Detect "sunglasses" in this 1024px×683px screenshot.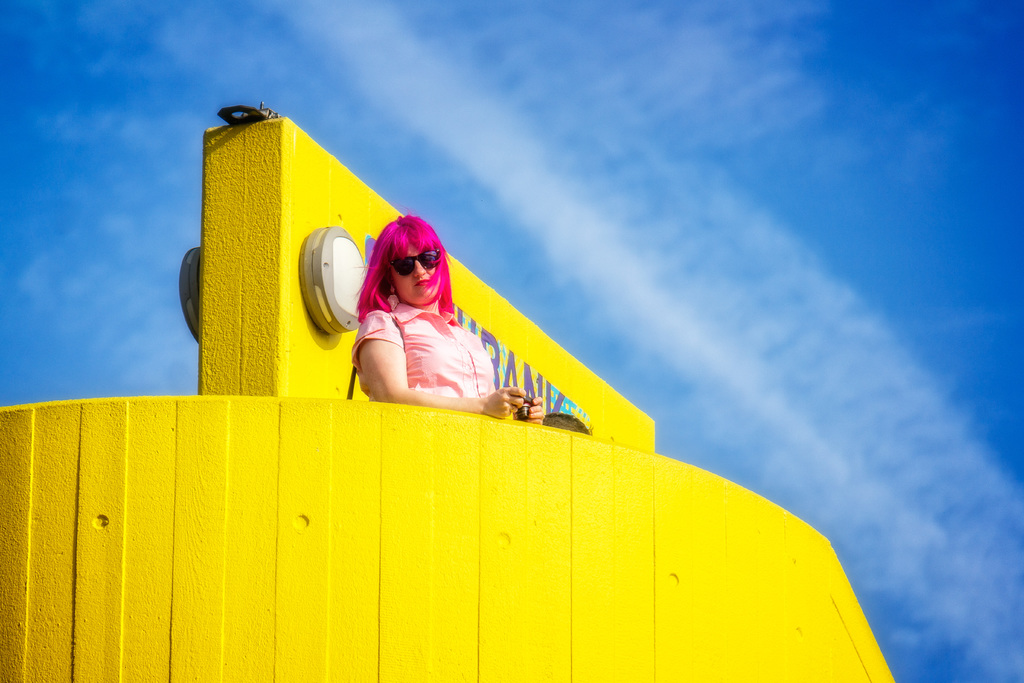
Detection: 391, 248, 436, 274.
